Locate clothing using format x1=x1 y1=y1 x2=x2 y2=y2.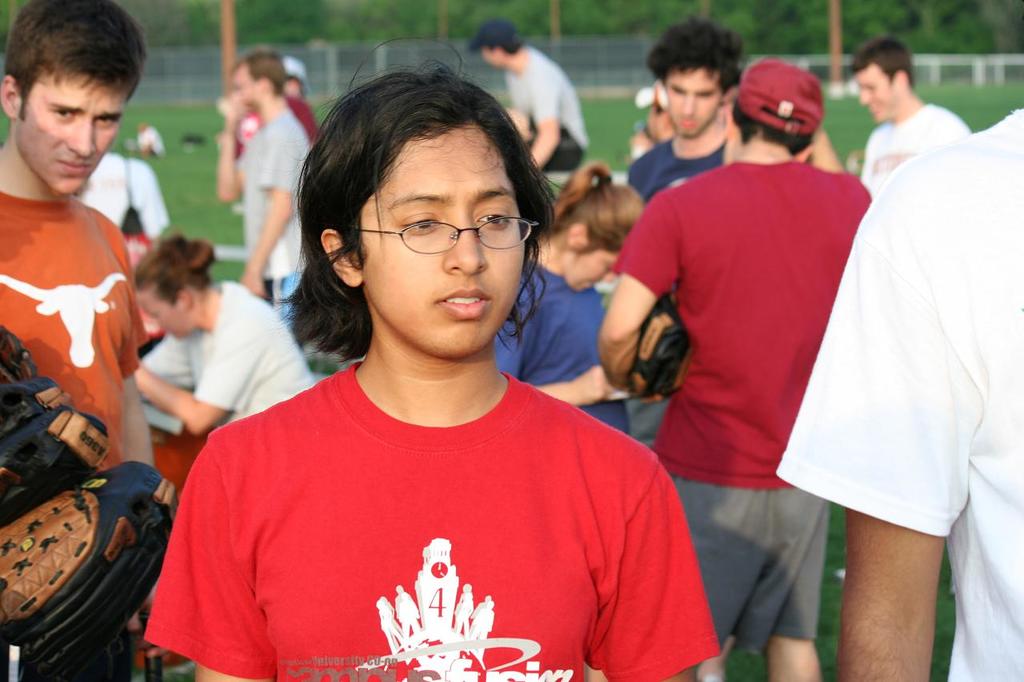
x1=131 y1=289 x2=308 y2=477.
